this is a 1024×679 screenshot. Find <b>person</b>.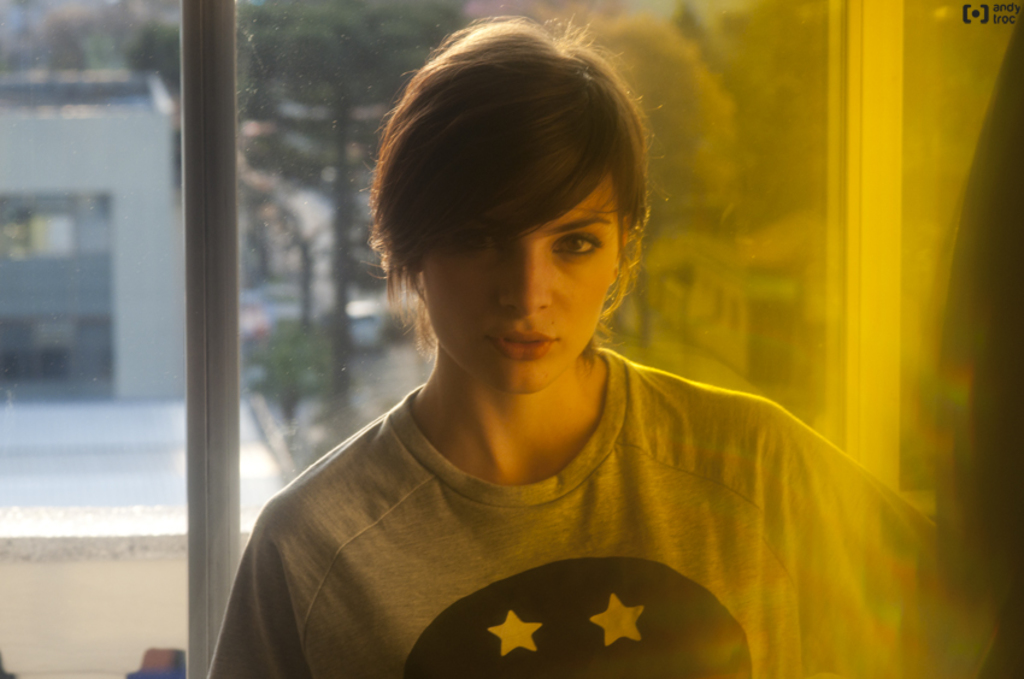
Bounding box: BBox(206, 17, 936, 678).
